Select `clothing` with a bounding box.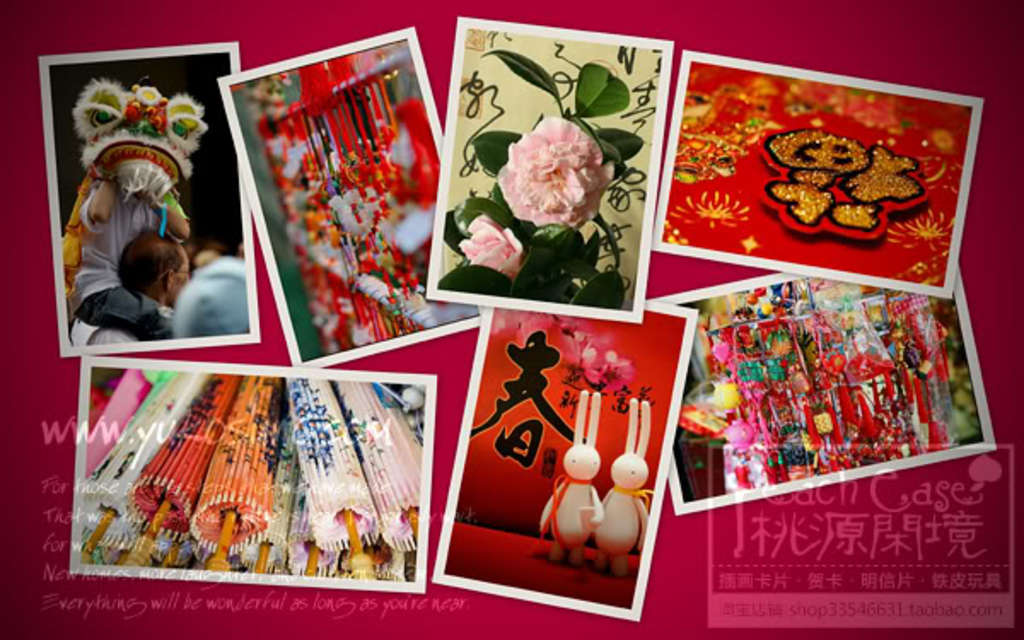
{"x1": 58, "y1": 169, "x2": 186, "y2": 345}.
